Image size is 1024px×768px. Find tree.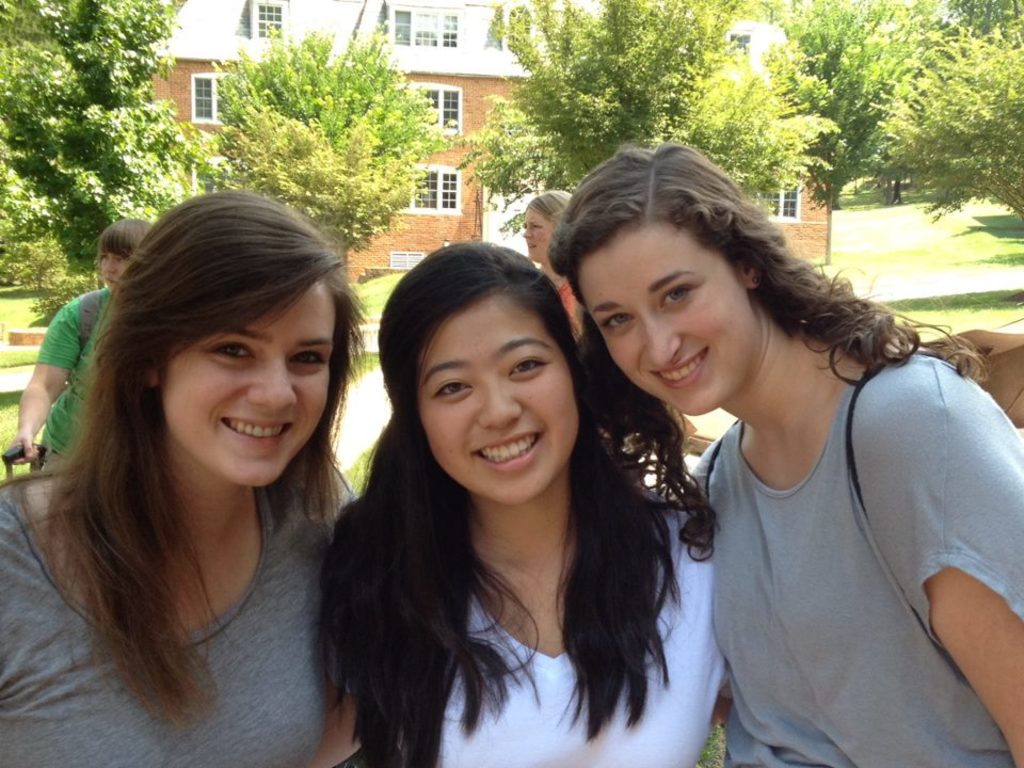
<bbox>763, 0, 969, 215</bbox>.
